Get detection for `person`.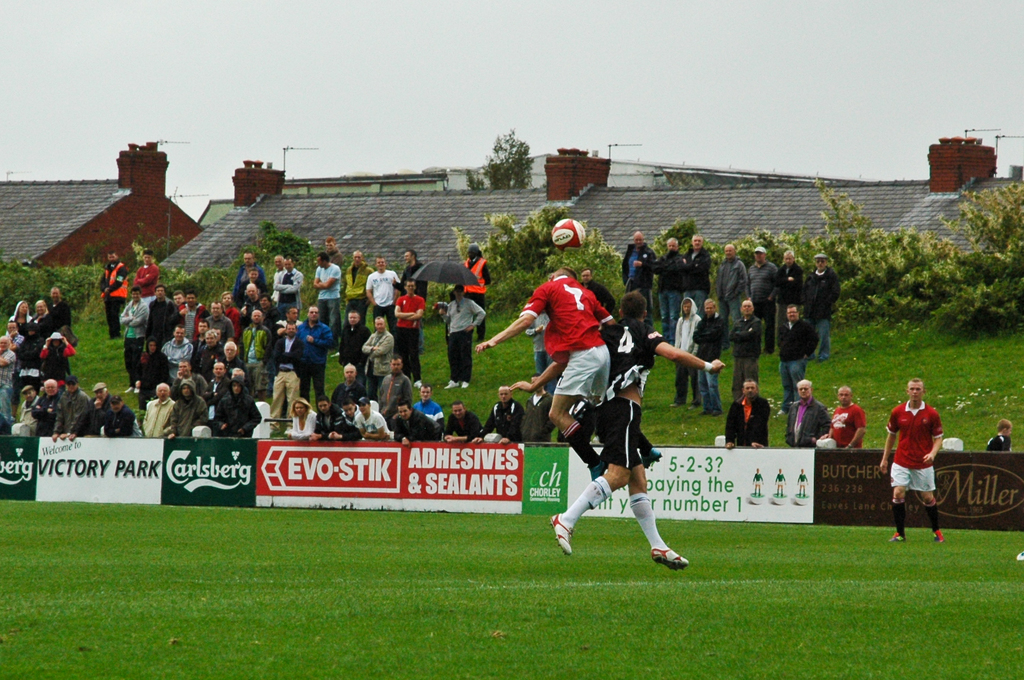
Detection: {"left": 710, "top": 243, "right": 746, "bottom": 324}.
